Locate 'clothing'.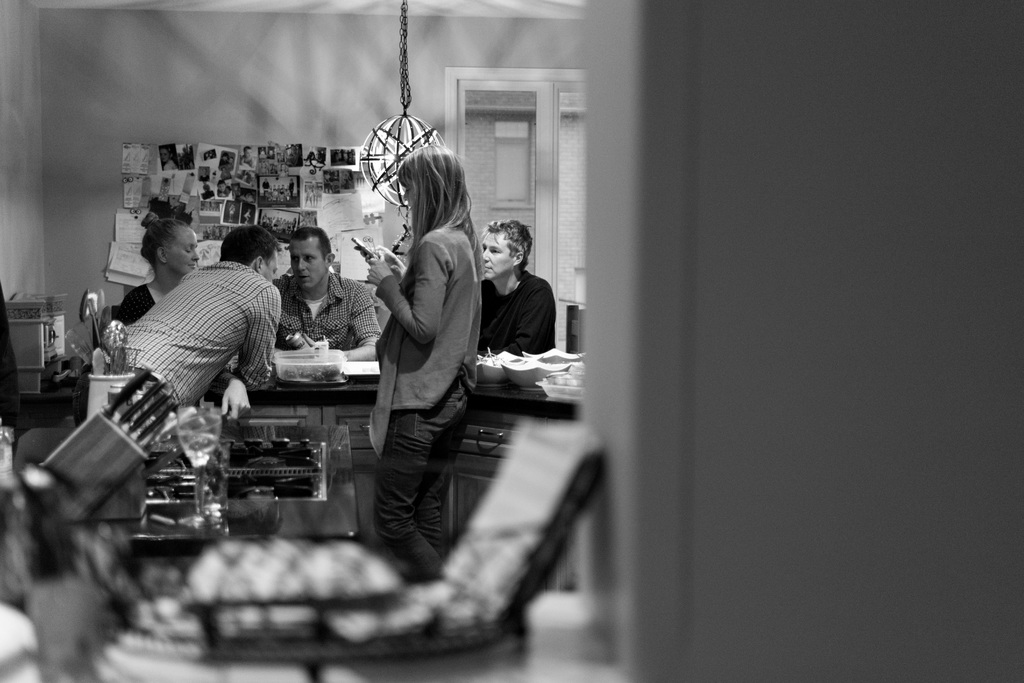
Bounding box: [x1=111, y1=281, x2=157, y2=328].
